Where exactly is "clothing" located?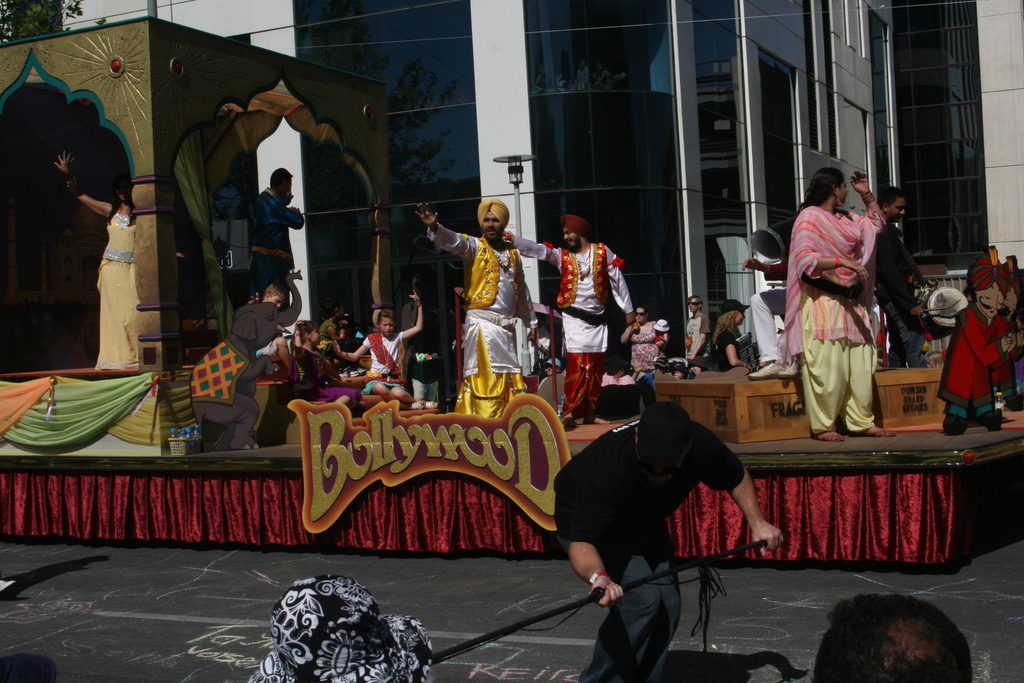
Its bounding box is [625,319,668,366].
